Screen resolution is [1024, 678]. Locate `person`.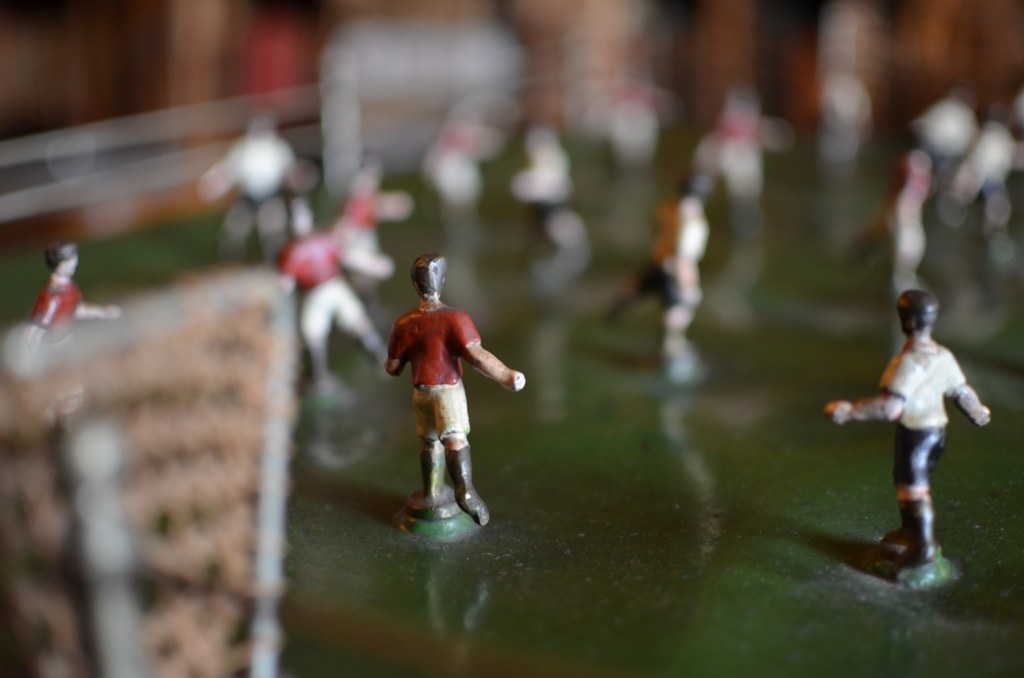
x1=609, y1=175, x2=704, y2=373.
